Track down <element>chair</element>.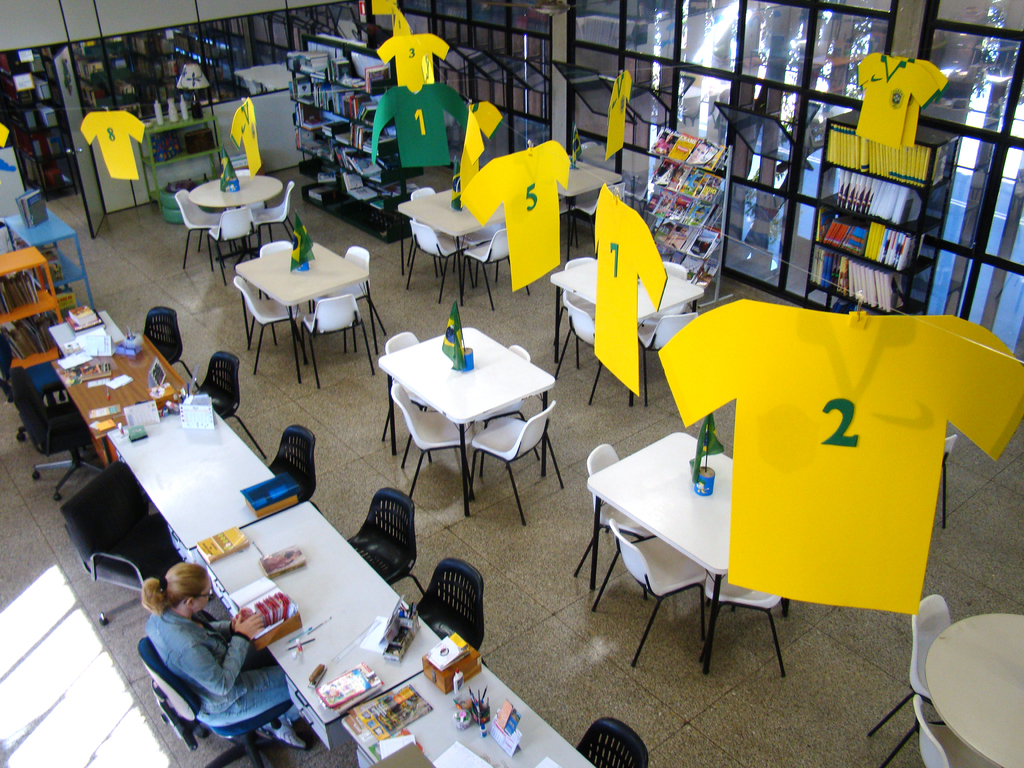
Tracked to locate(17, 367, 104, 503).
